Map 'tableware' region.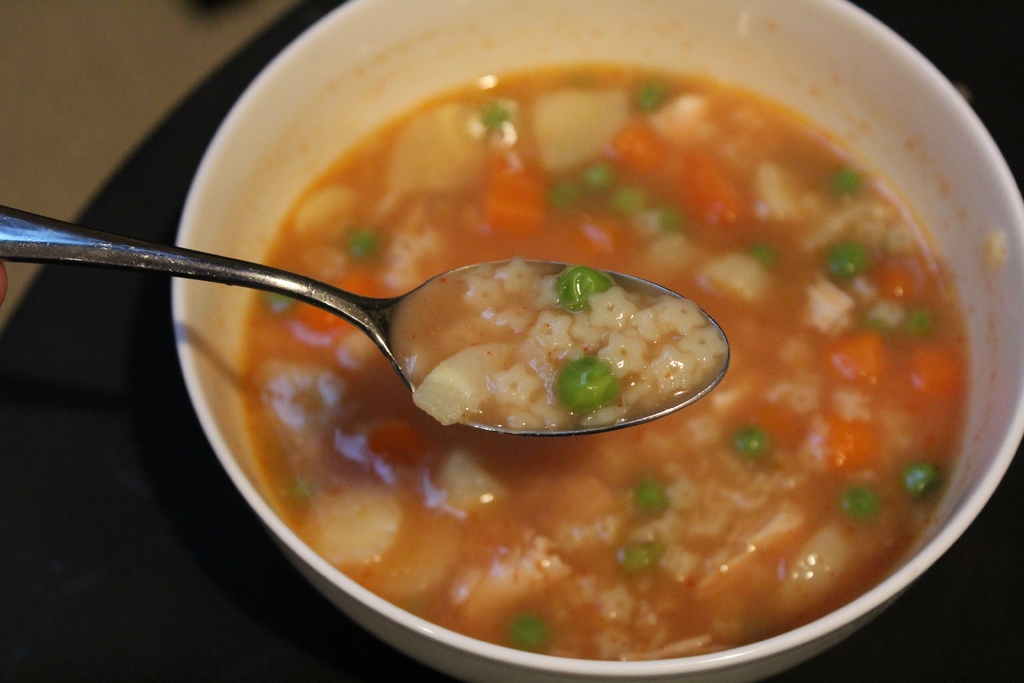
Mapped to bbox=(166, 0, 1023, 682).
